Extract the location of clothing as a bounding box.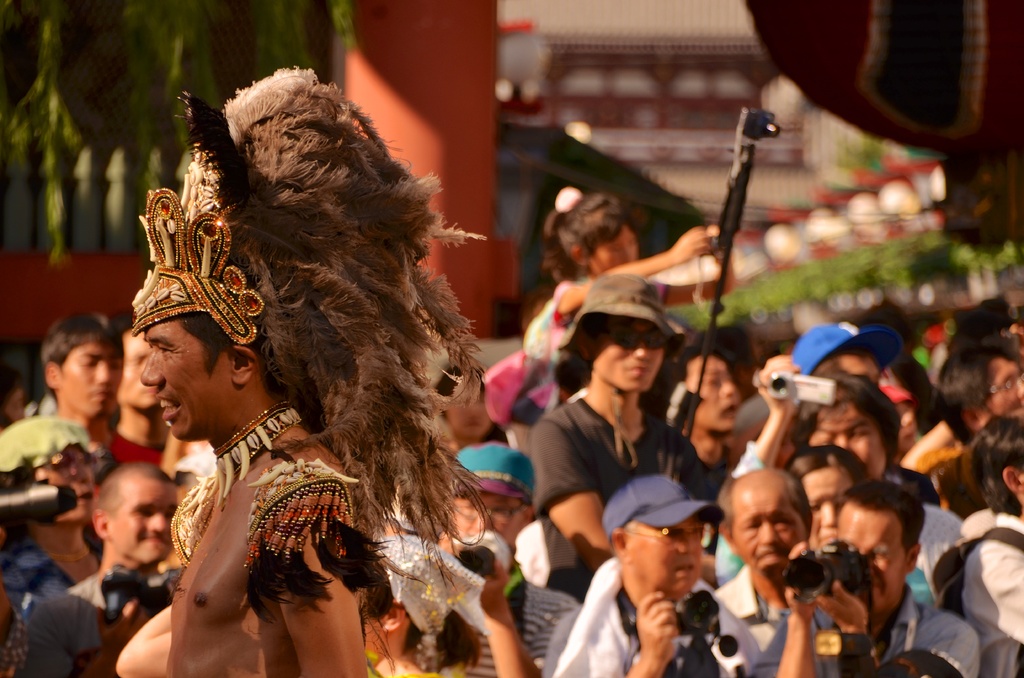
{"x1": 465, "y1": 275, "x2": 579, "y2": 426}.
